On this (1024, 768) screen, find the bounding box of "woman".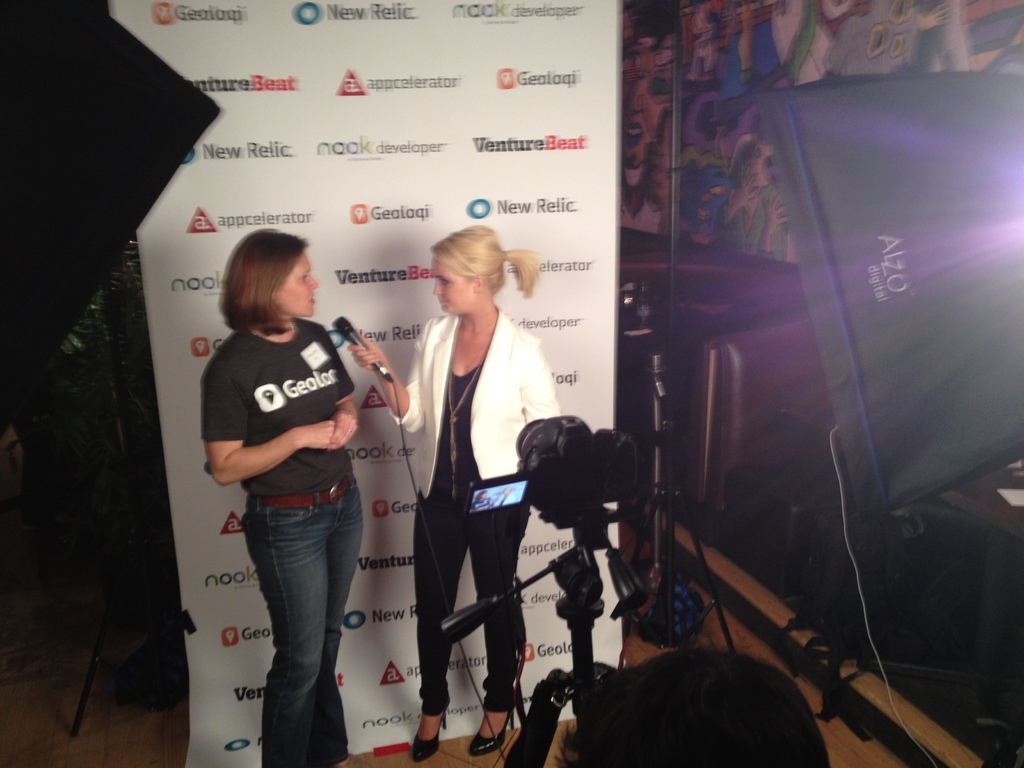
Bounding box: locate(202, 226, 372, 767).
